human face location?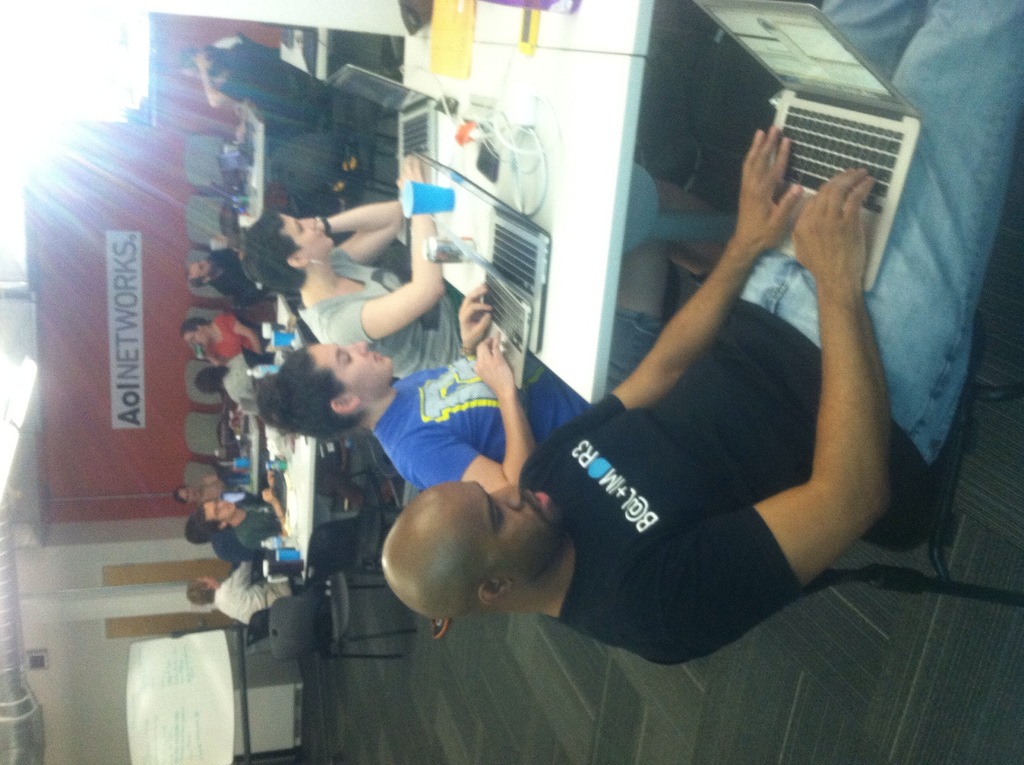
[282,219,334,258]
